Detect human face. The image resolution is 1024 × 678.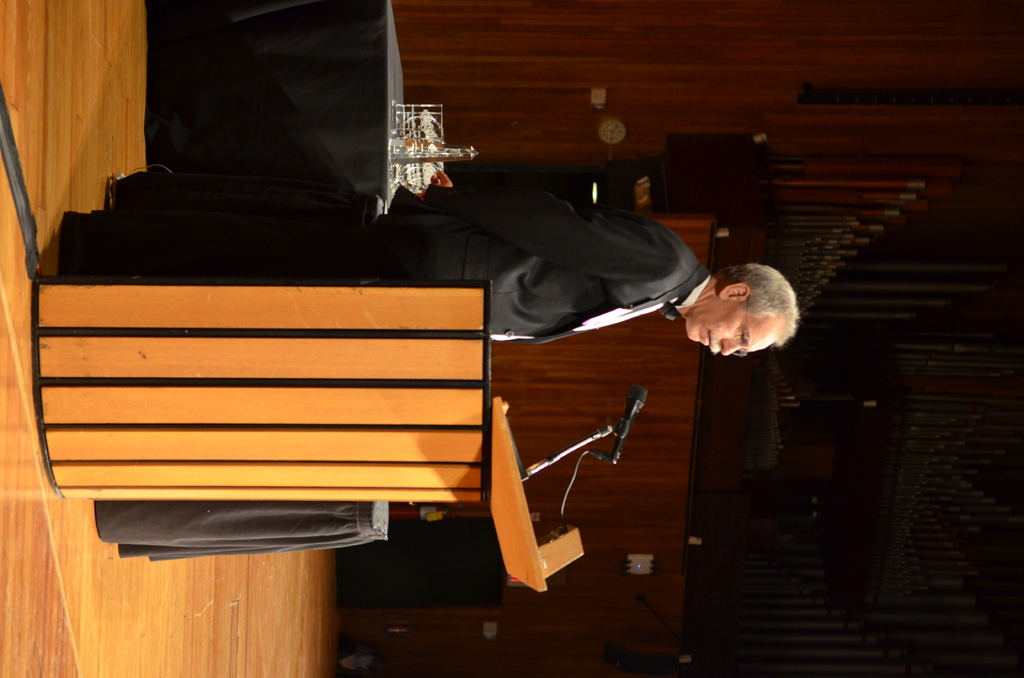
locate(687, 299, 784, 355).
